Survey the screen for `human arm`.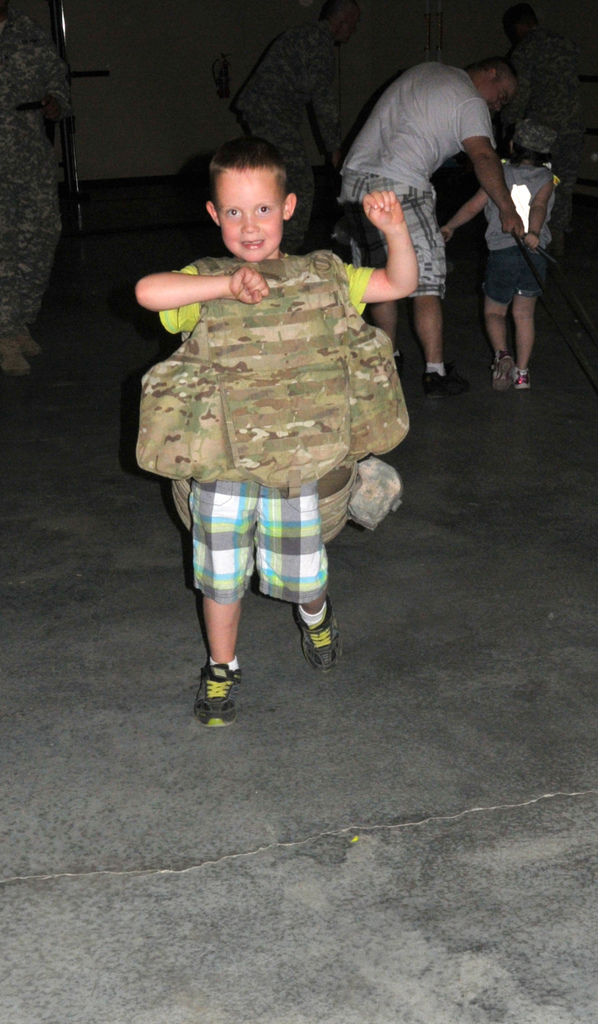
Survey found: (137,249,237,312).
